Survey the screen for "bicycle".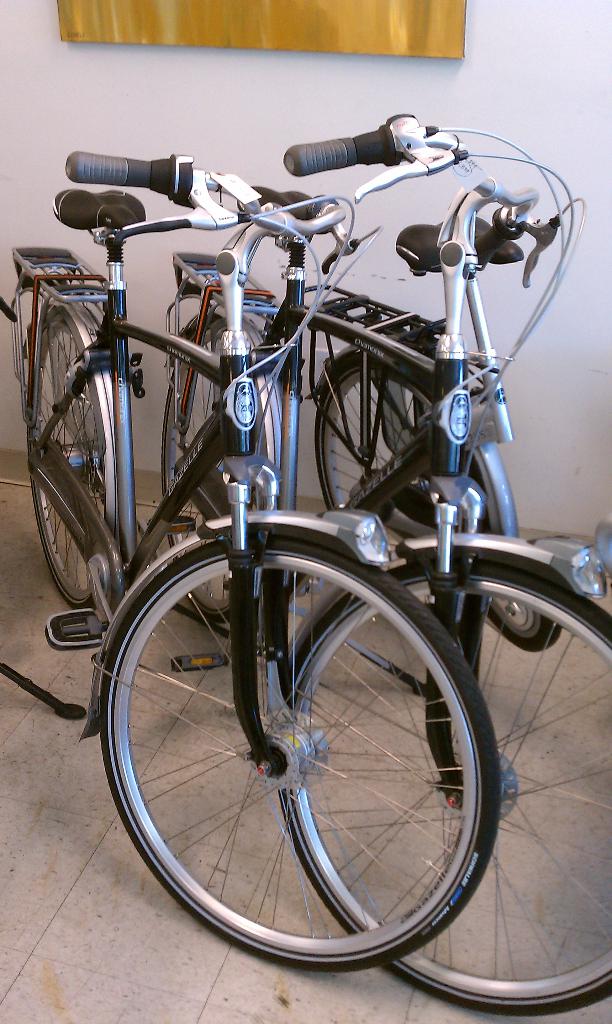
Survey found: l=310, t=218, r=552, b=644.
